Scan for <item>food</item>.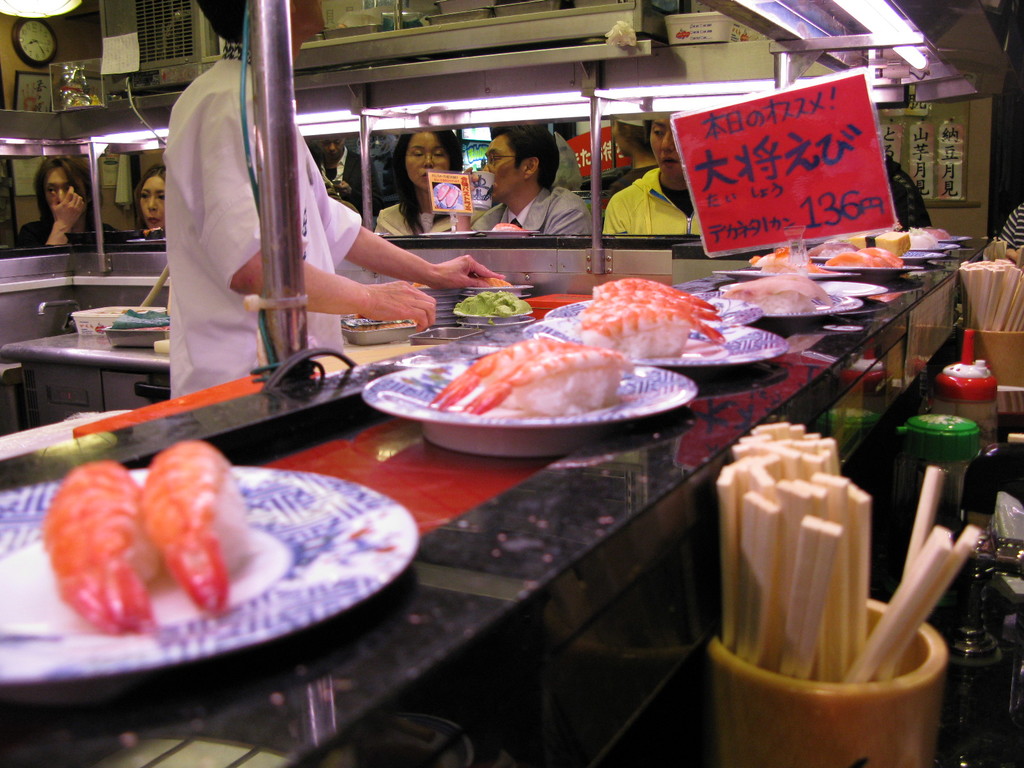
Scan result: {"left": 342, "top": 315, "right": 413, "bottom": 333}.
